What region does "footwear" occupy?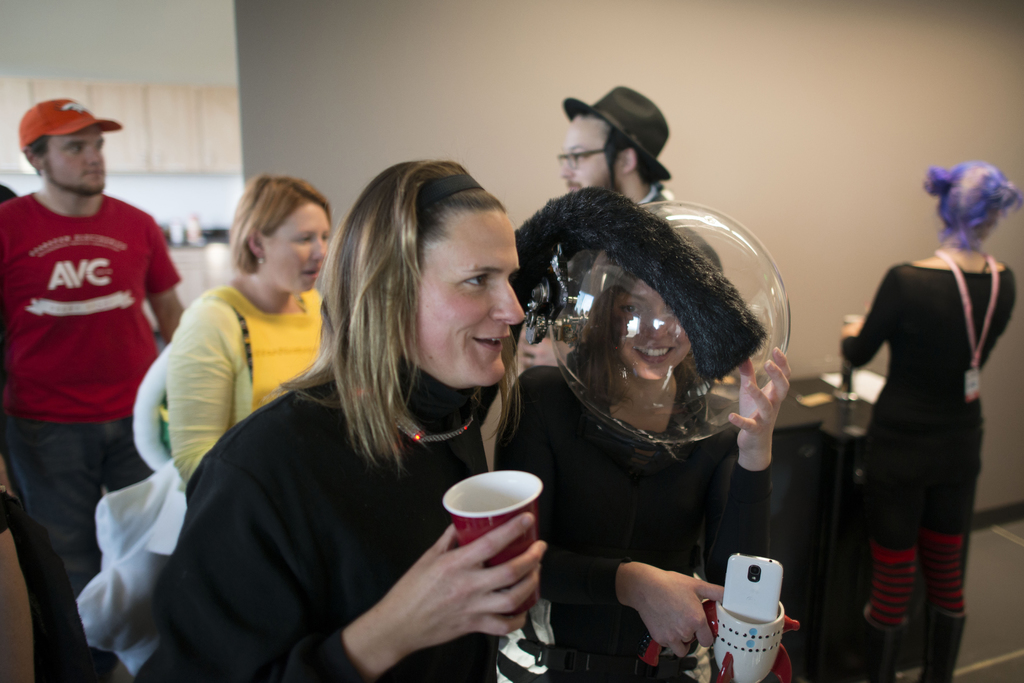
x1=858, y1=606, x2=909, y2=682.
